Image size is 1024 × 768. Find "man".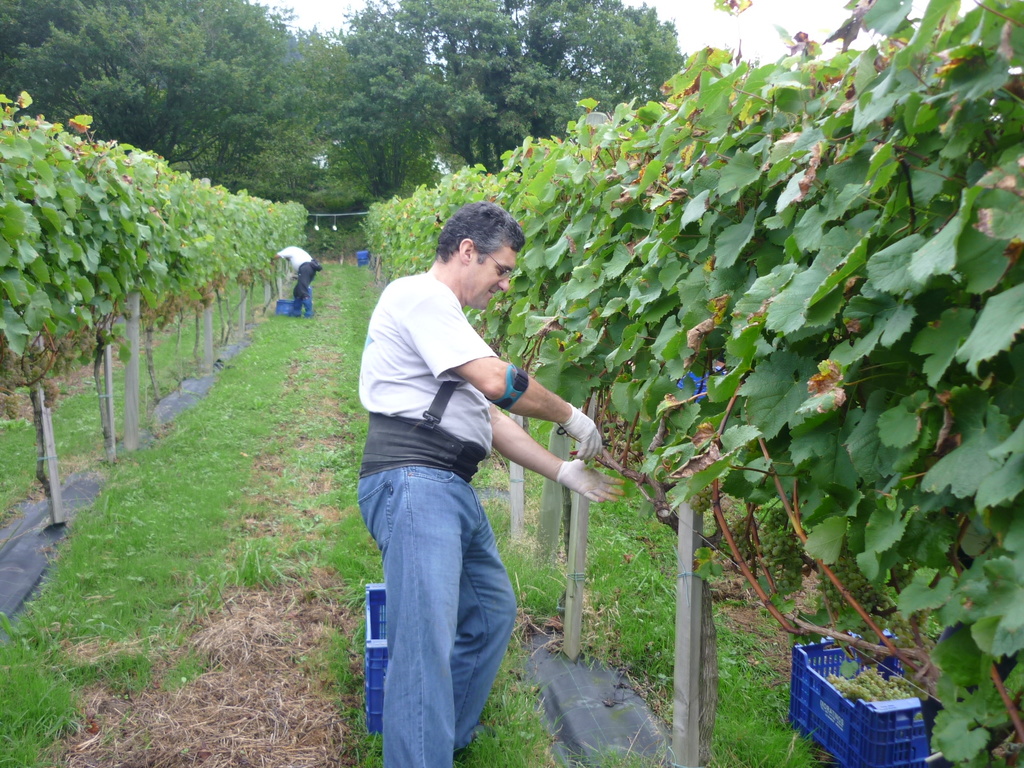
left=355, top=202, right=628, bottom=767.
